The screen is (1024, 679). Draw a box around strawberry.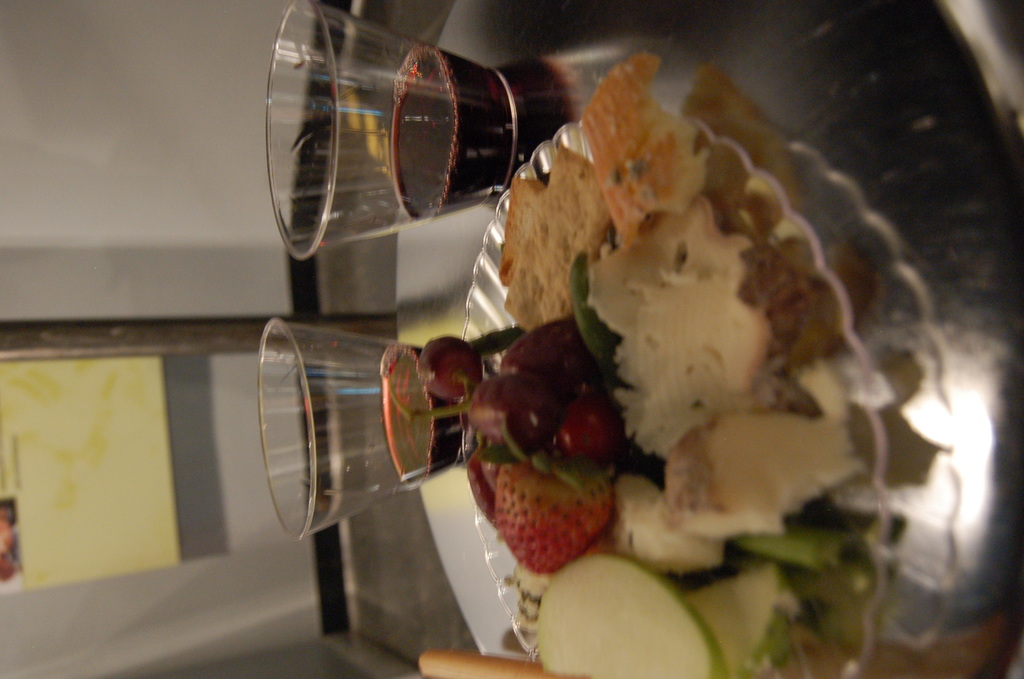
region(467, 427, 637, 595).
